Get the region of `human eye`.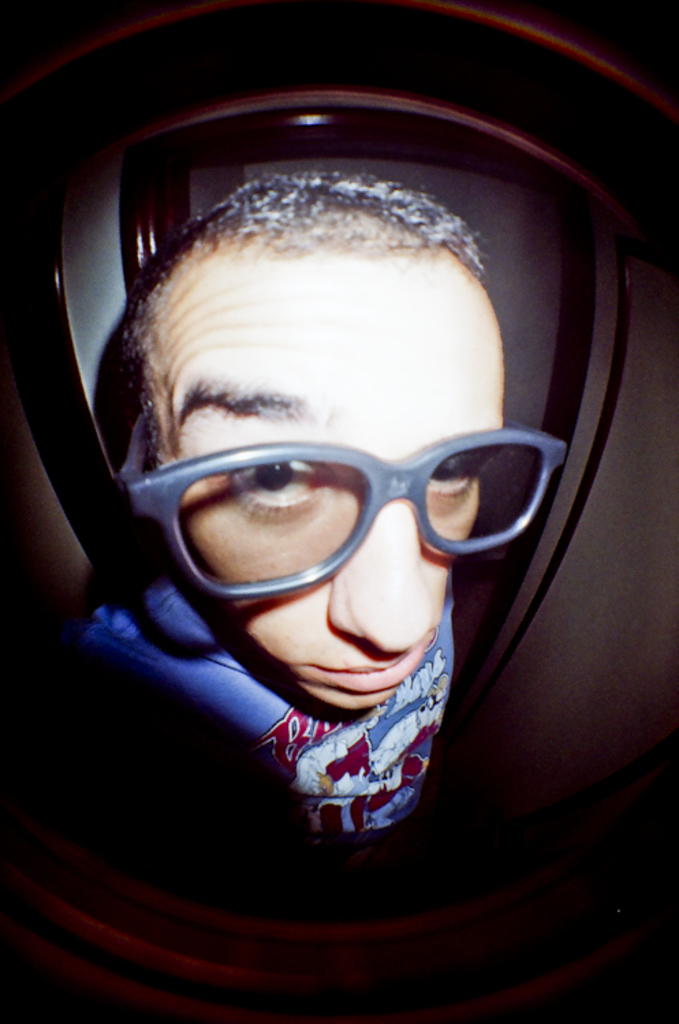
x1=204 y1=440 x2=335 y2=522.
